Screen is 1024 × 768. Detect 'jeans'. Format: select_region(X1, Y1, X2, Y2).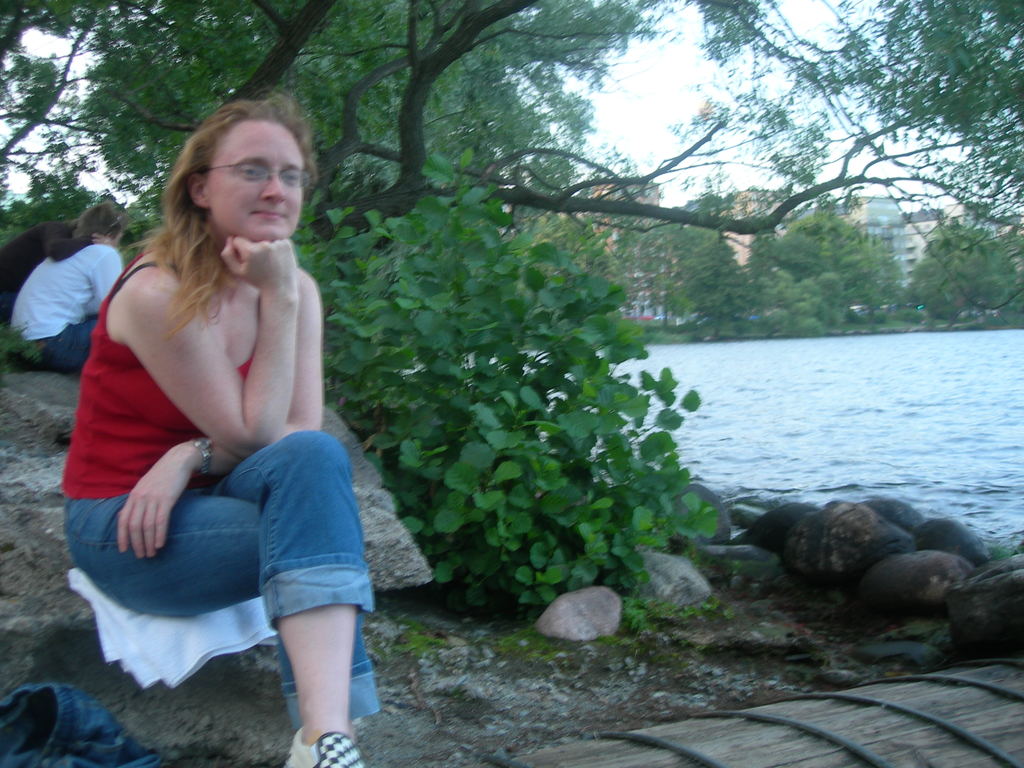
select_region(63, 431, 376, 732).
